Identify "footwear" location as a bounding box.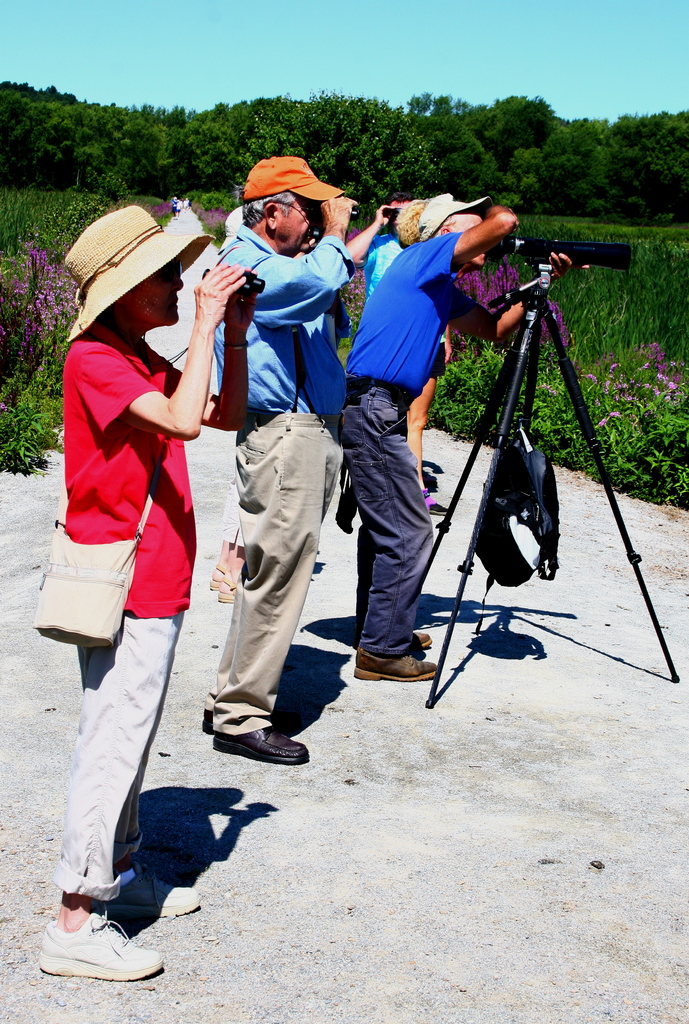
[left=219, top=573, right=238, bottom=602].
